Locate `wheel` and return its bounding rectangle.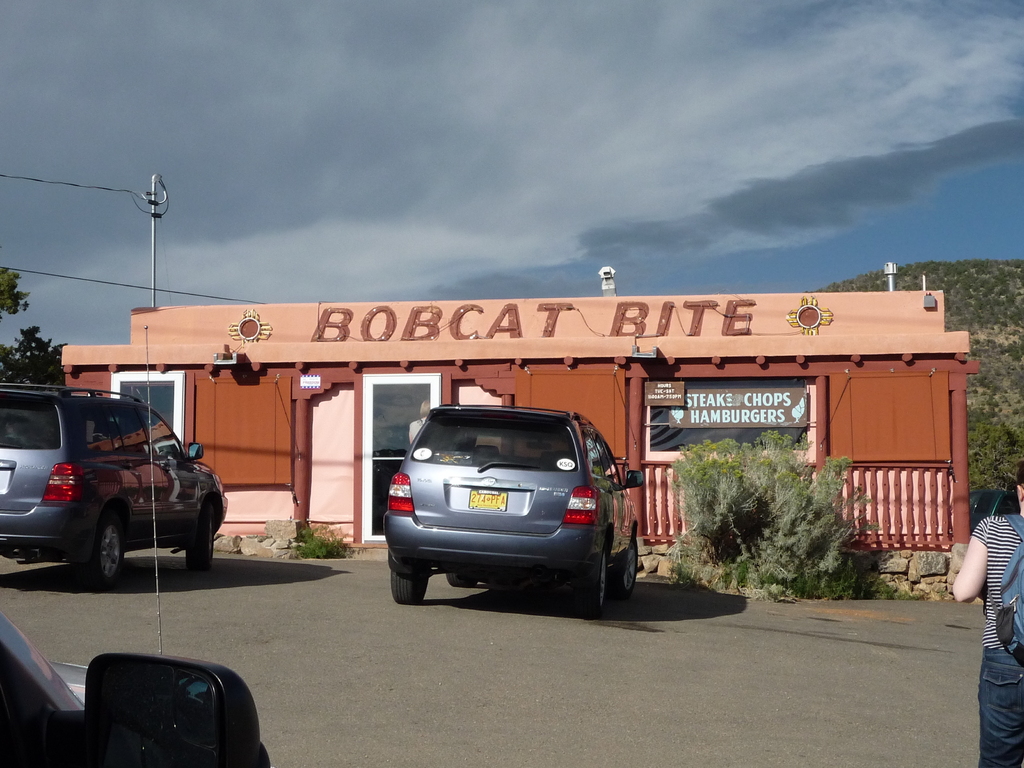
crop(389, 564, 426, 606).
